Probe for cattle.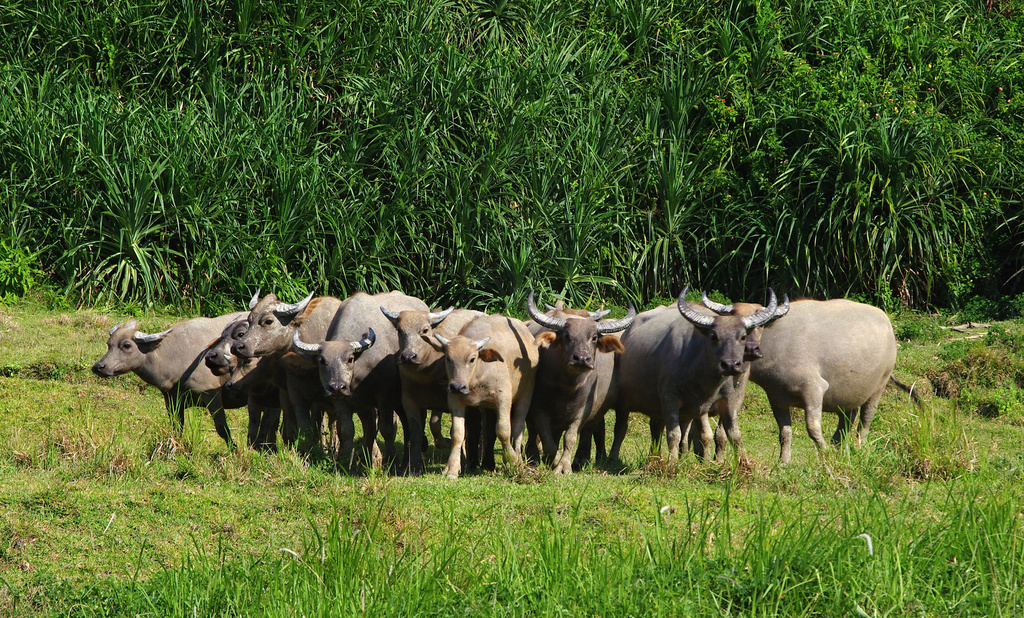
Probe result: 88 312 250 453.
